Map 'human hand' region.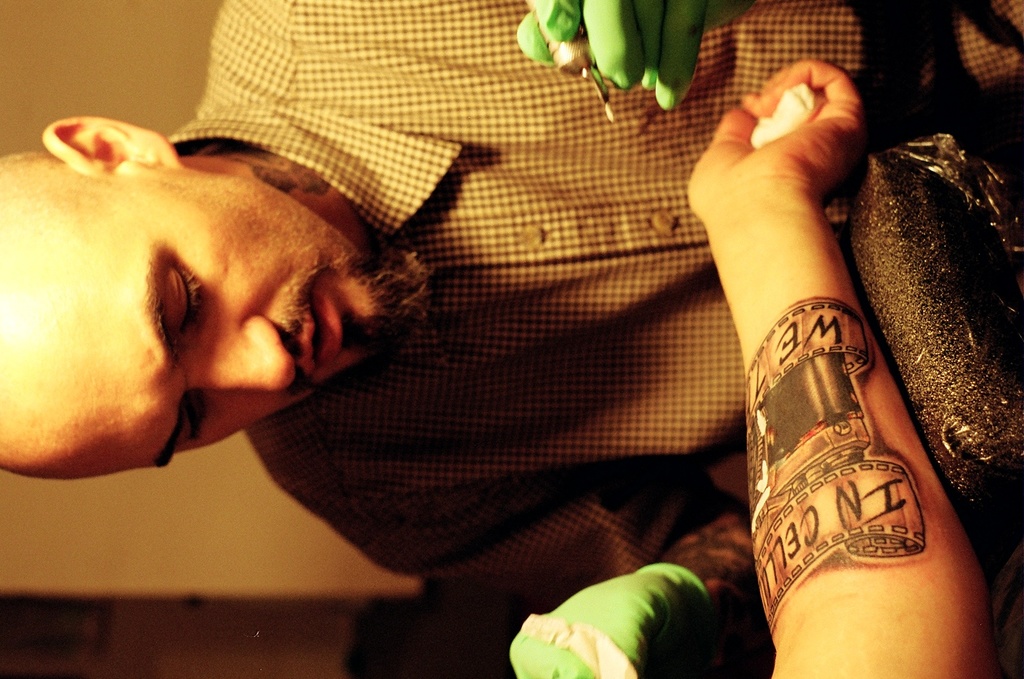
Mapped to 684,58,869,223.
